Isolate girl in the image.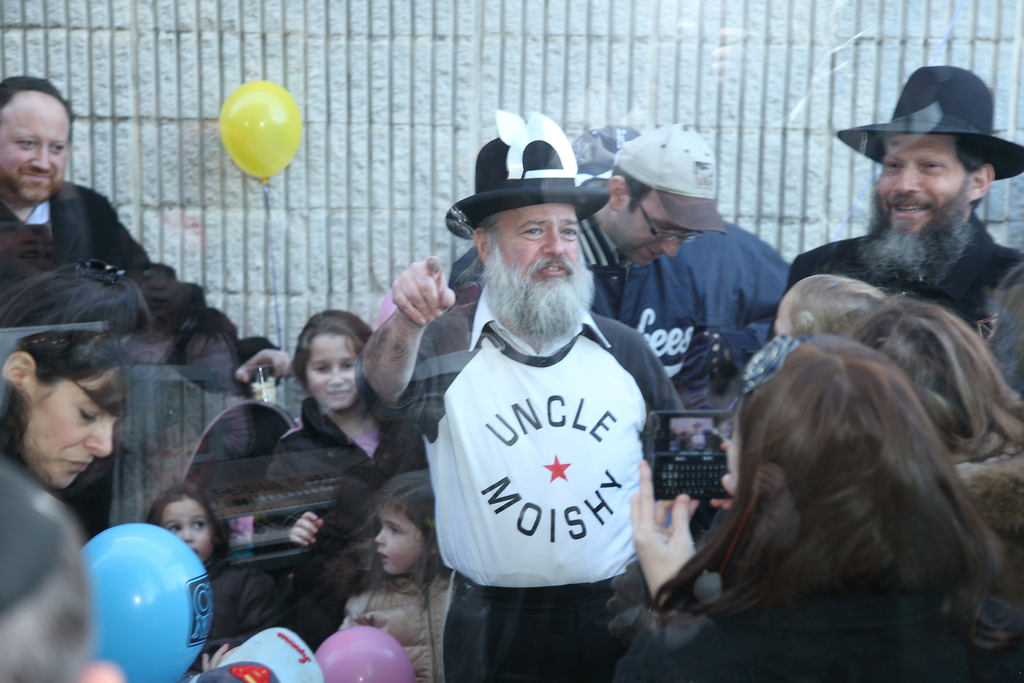
Isolated region: crop(842, 281, 1023, 680).
